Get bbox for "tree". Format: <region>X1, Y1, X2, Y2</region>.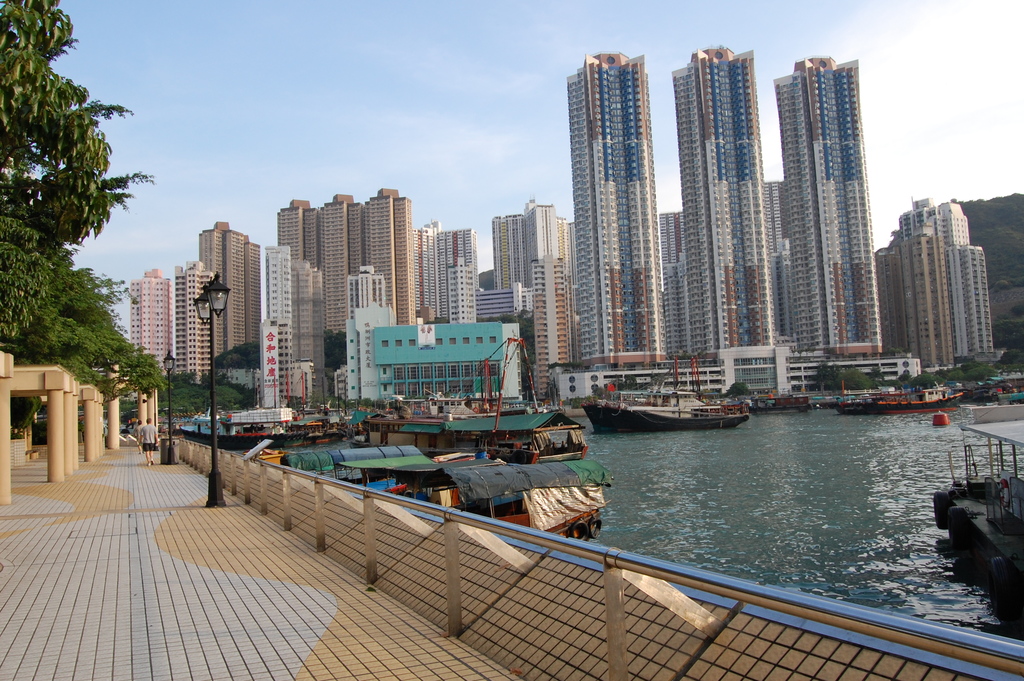
<region>0, 0, 151, 330</region>.
